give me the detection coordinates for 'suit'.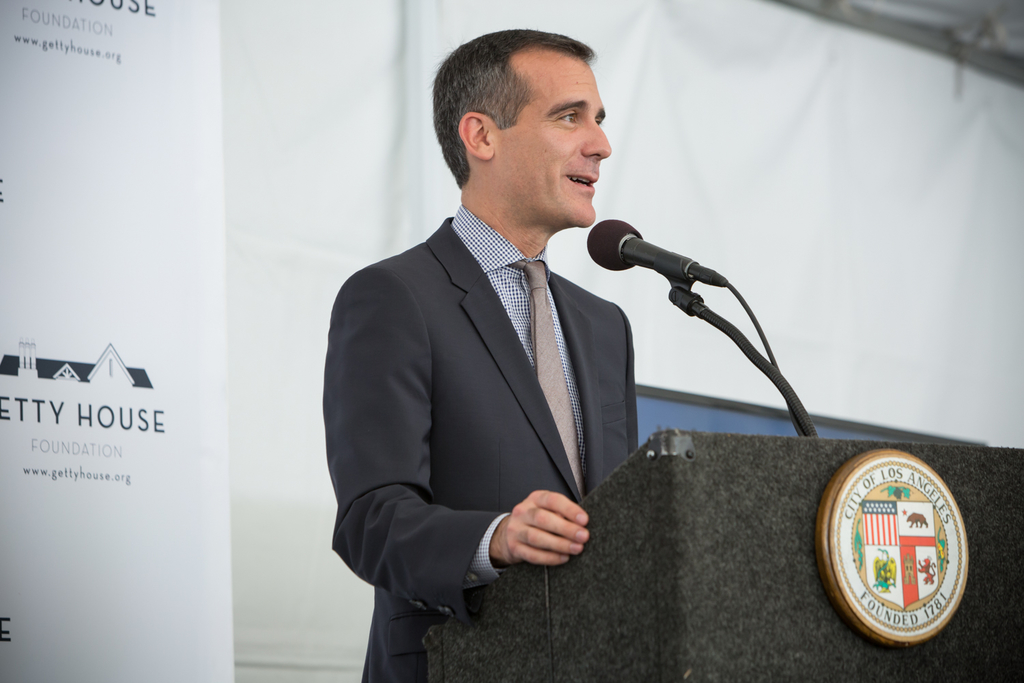
crop(354, 219, 707, 626).
